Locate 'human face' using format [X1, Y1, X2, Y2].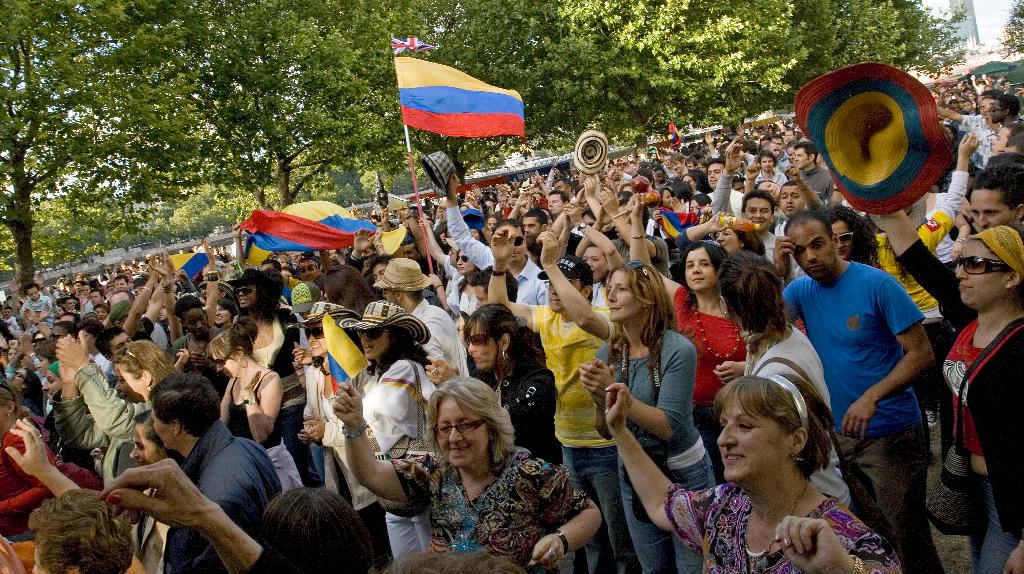
[598, 277, 648, 327].
